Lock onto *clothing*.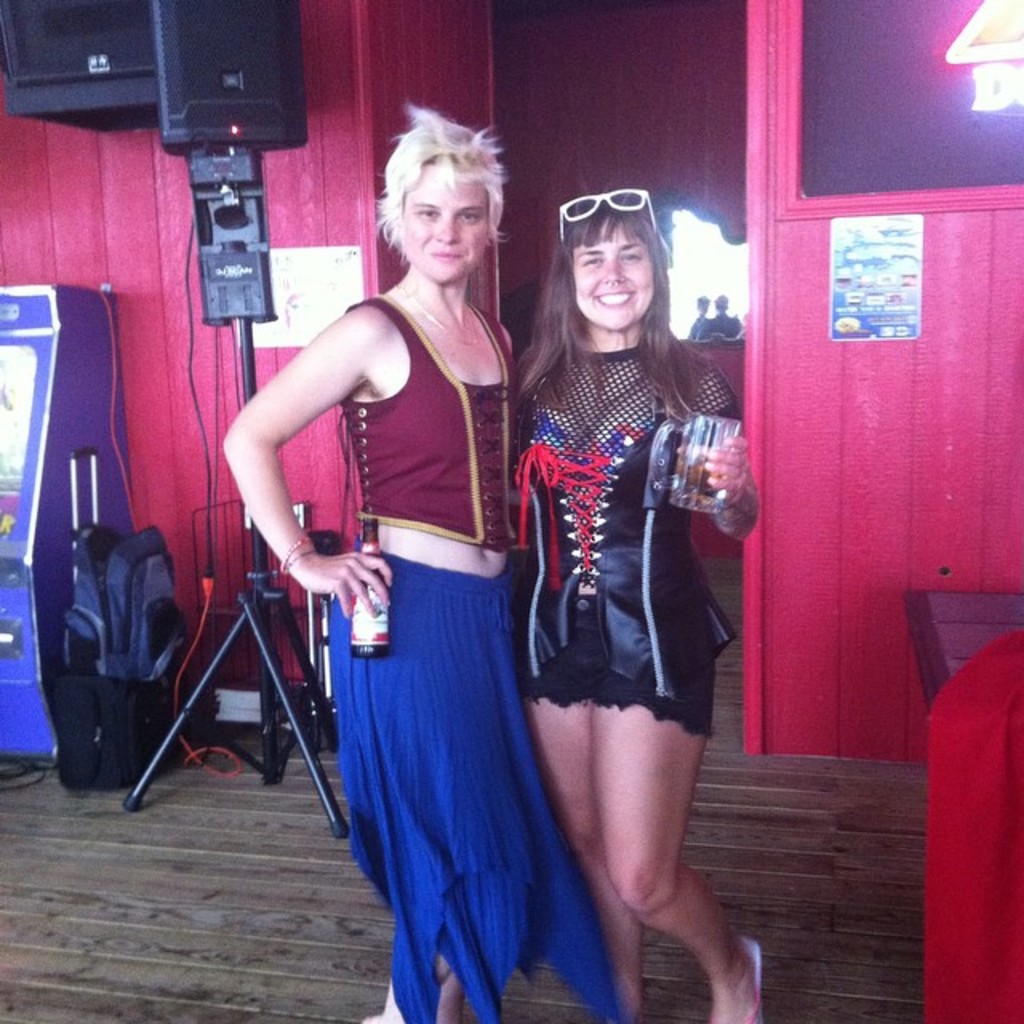
Locked: box=[688, 318, 717, 349].
